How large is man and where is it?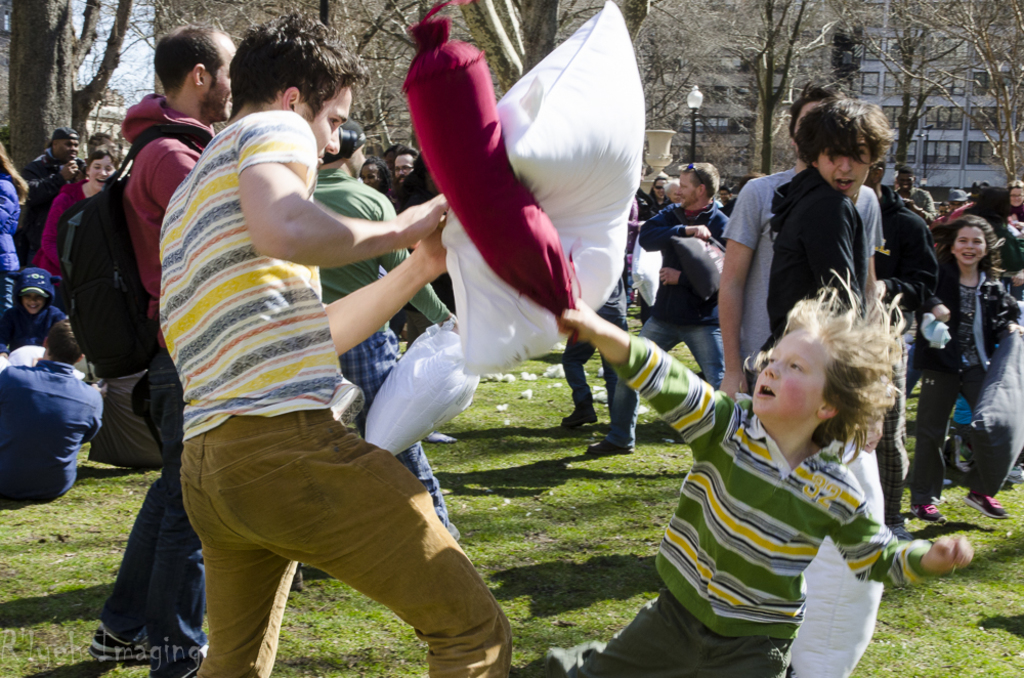
Bounding box: 894, 166, 938, 223.
